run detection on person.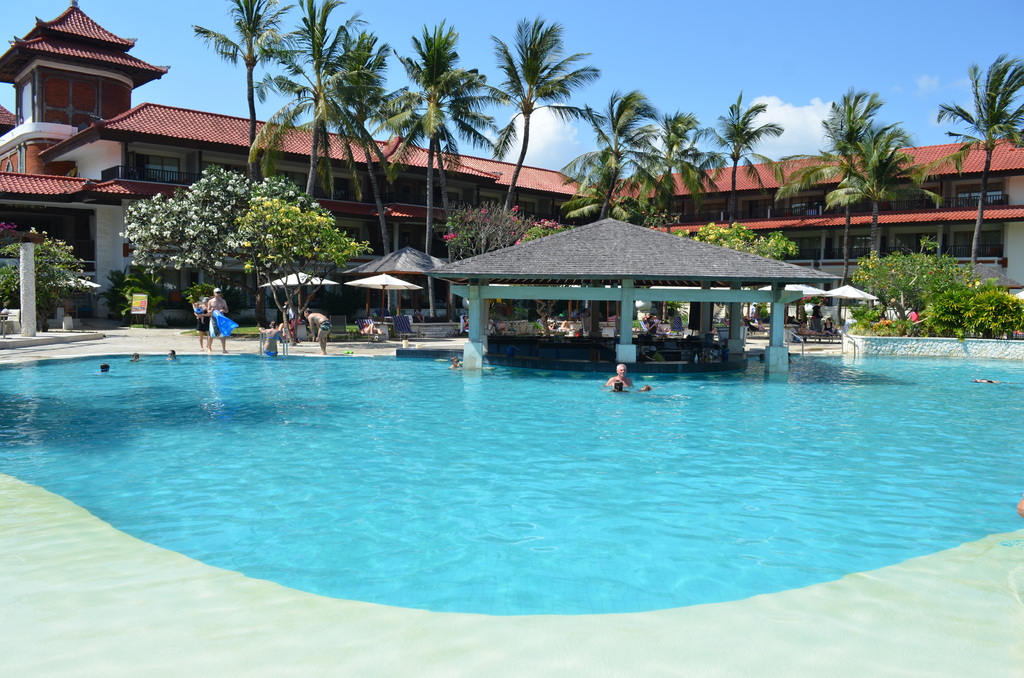
Result: [left=648, top=343, right=666, bottom=361].
